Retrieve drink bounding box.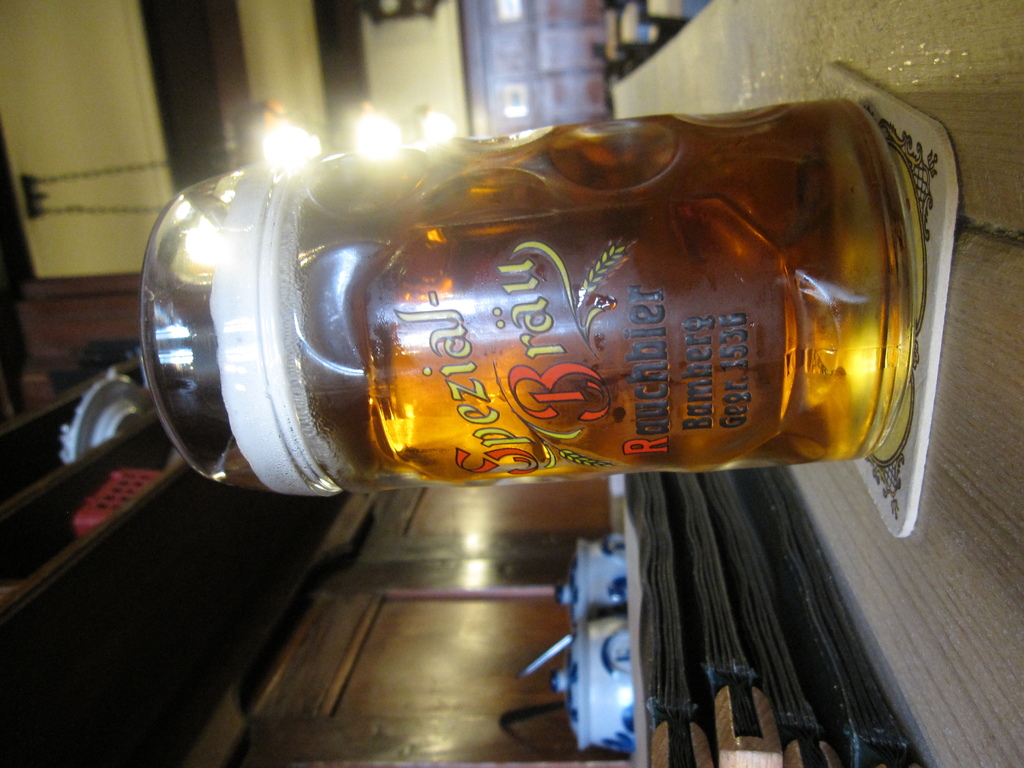
Bounding box: bbox=[142, 118, 981, 534].
